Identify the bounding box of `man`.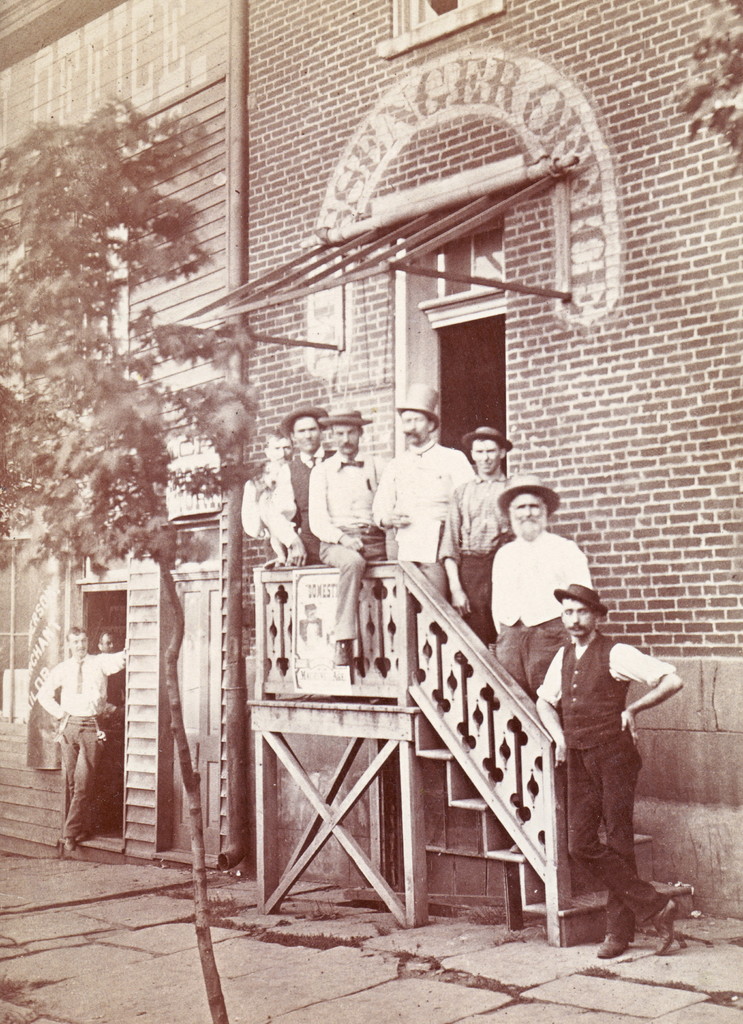
region(375, 381, 475, 607).
